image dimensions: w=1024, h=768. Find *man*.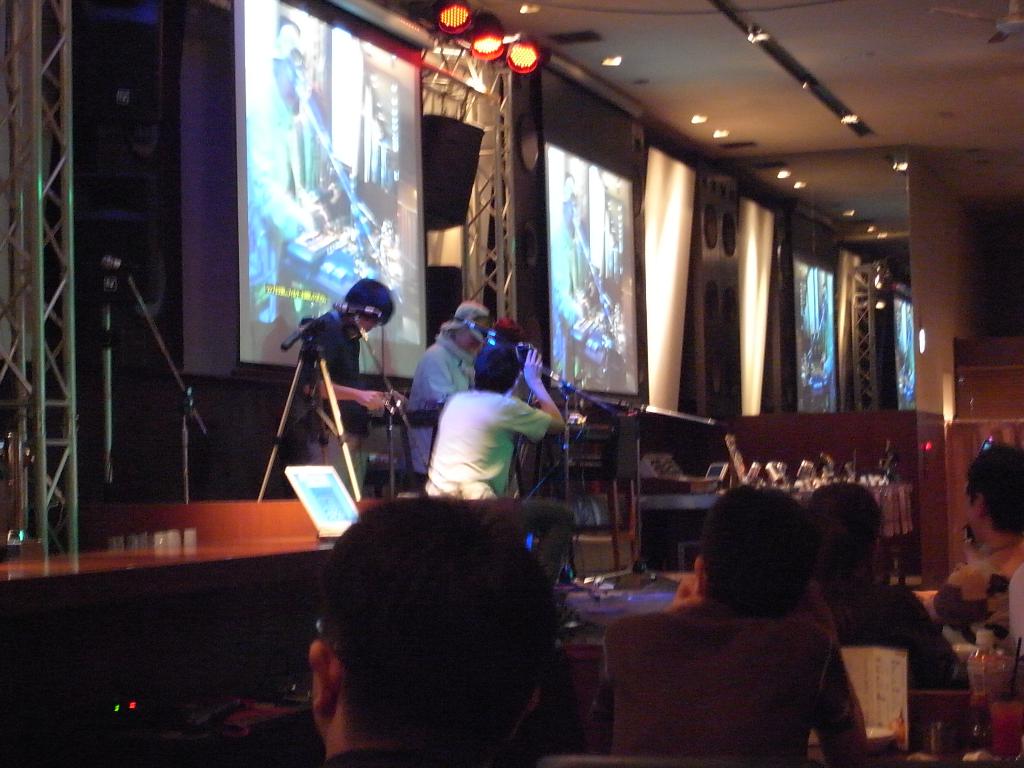
locate(918, 442, 1023, 662).
